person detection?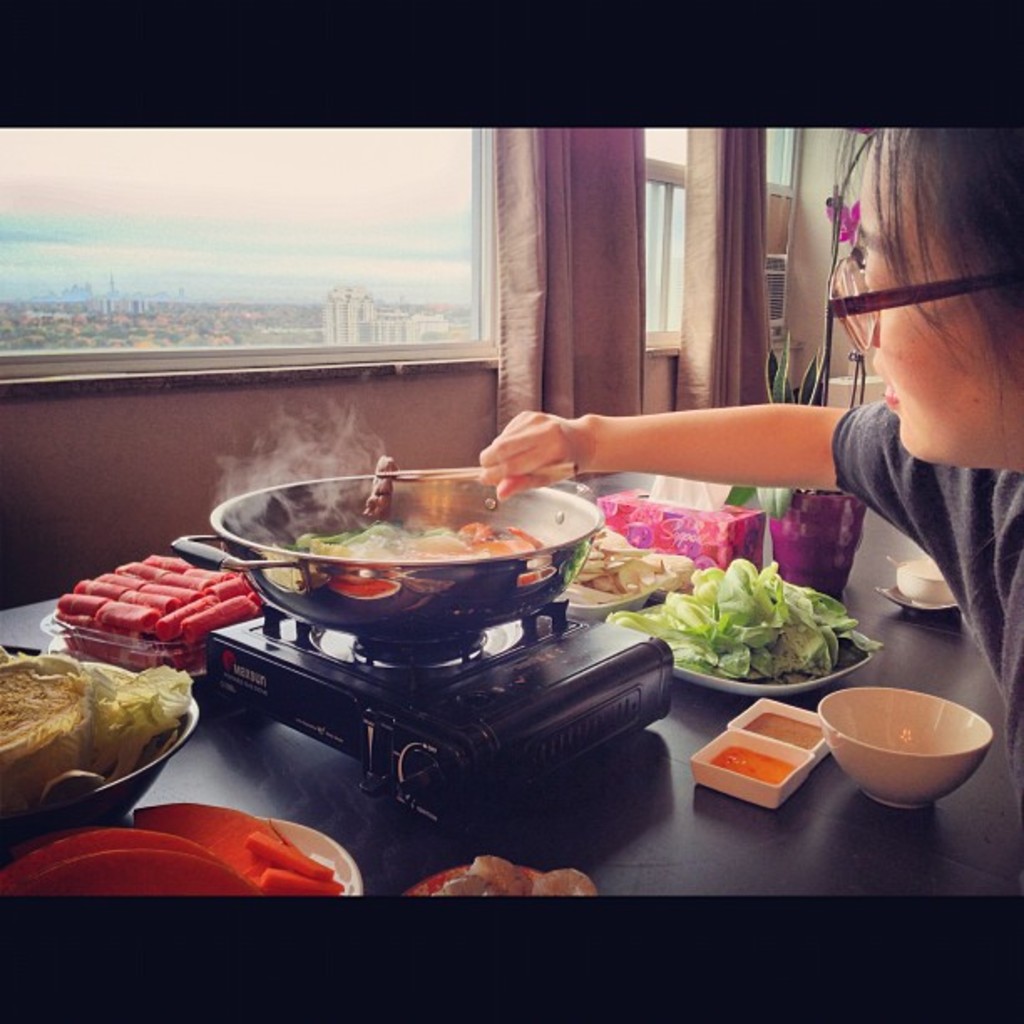
detection(477, 125, 1022, 810)
